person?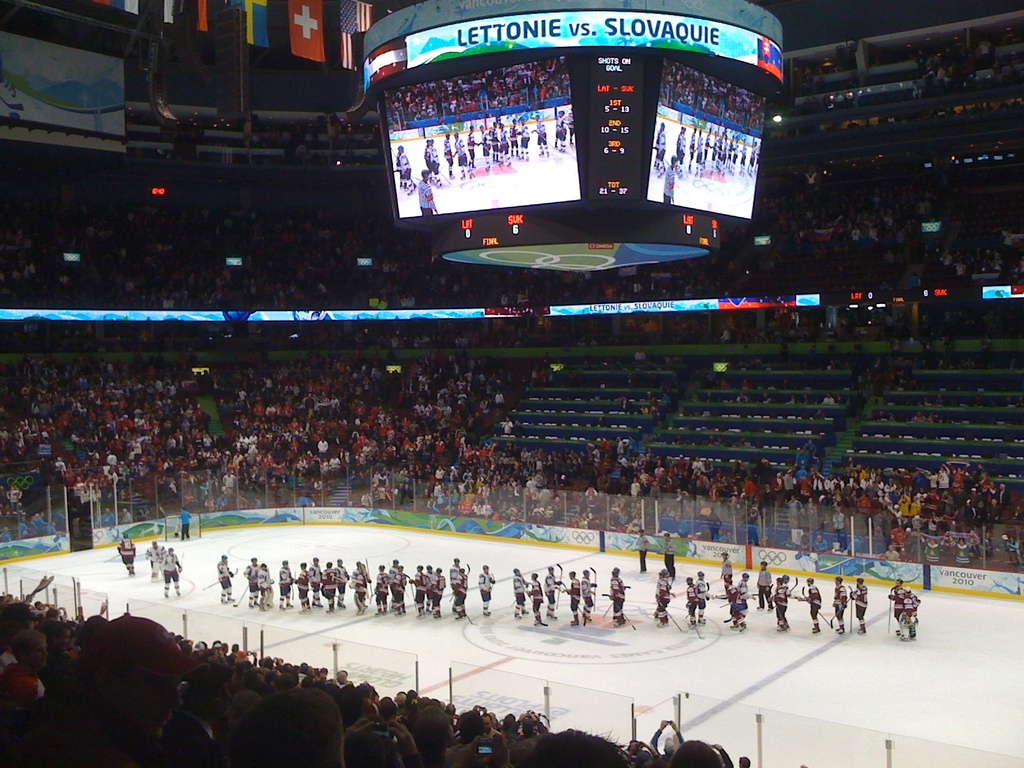
l=659, t=532, r=680, b=577
